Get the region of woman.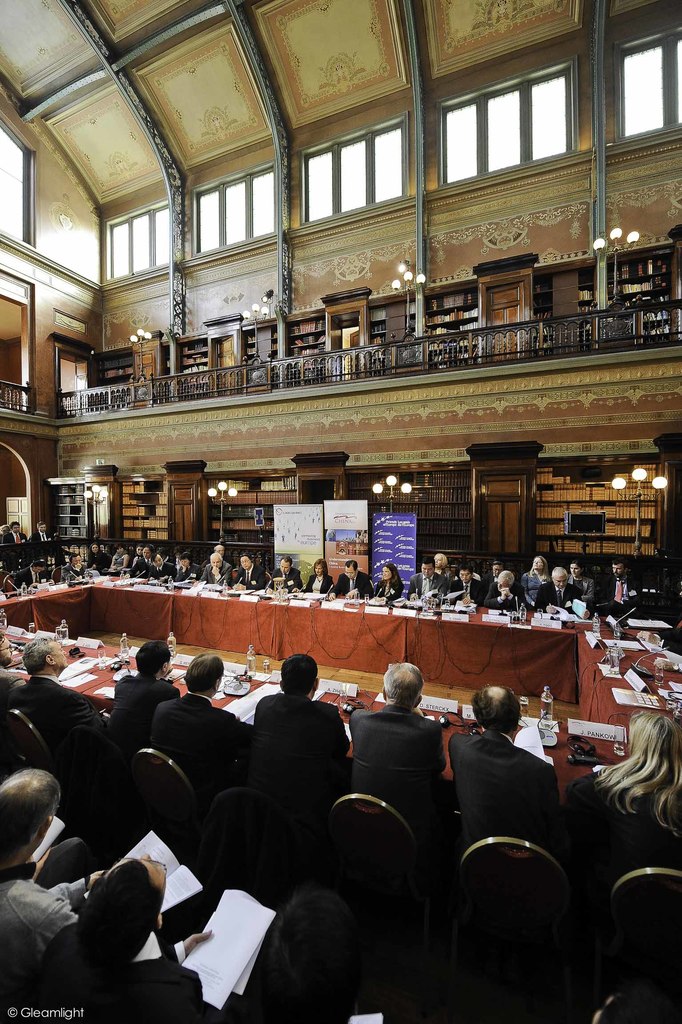
select_region(299, 554, 337, 596).
